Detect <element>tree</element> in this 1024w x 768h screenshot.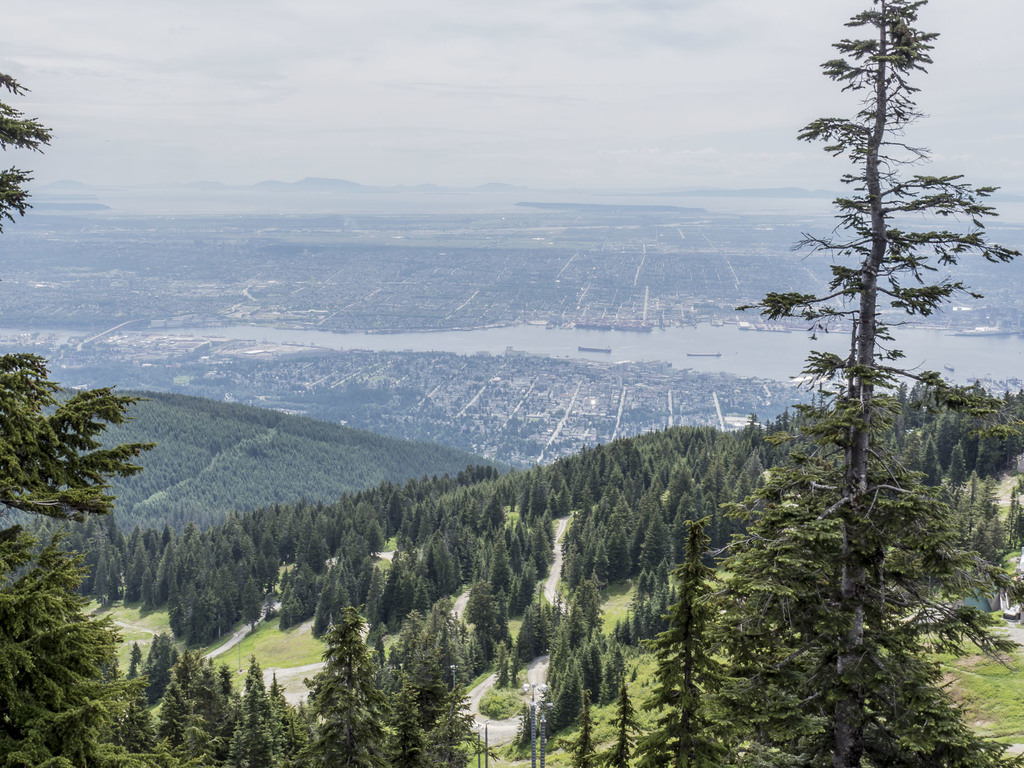
Detection: [0, 347, 154, 532].
